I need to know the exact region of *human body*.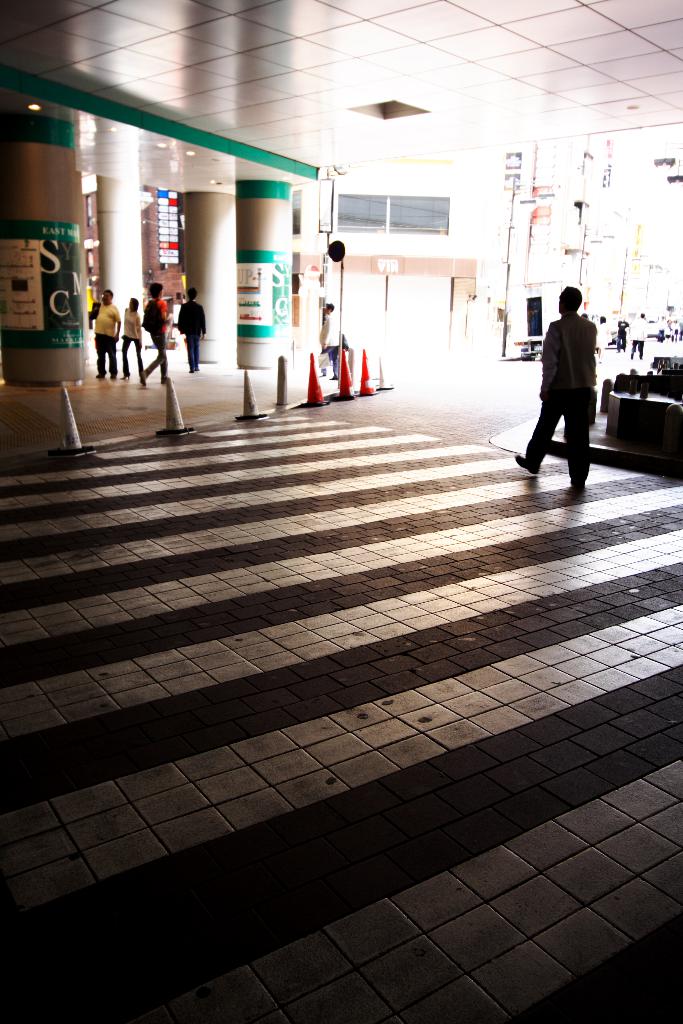
Region: rect(318, 300, 343, 380).
